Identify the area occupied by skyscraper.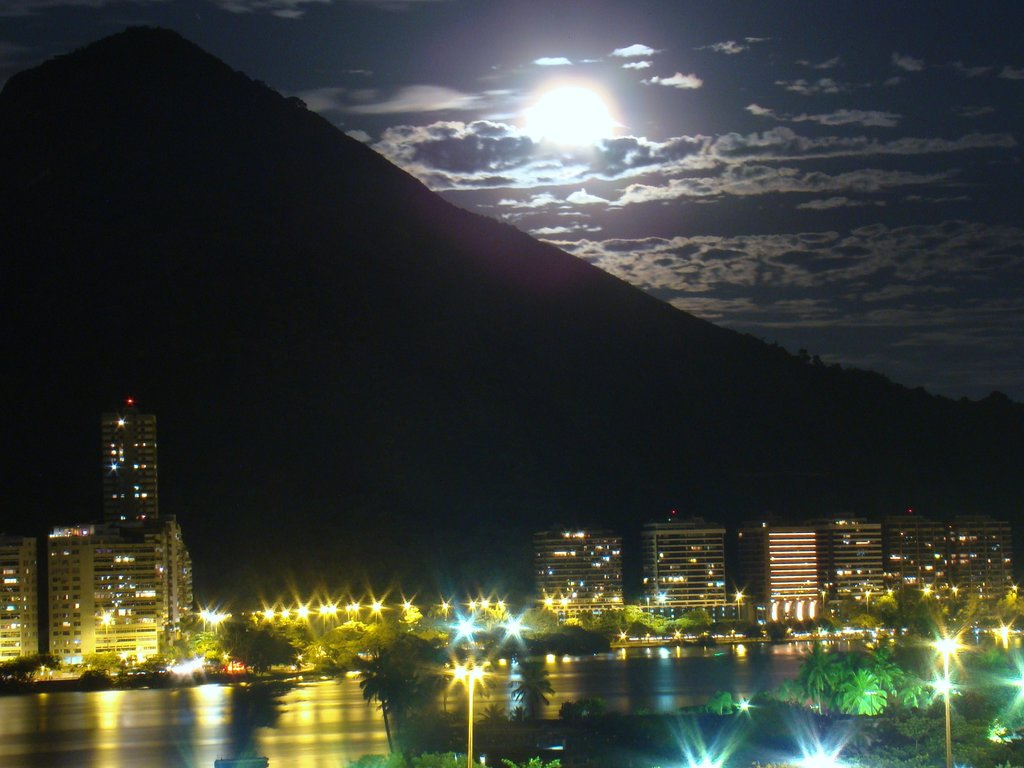
Area: (41,408,189,677).
